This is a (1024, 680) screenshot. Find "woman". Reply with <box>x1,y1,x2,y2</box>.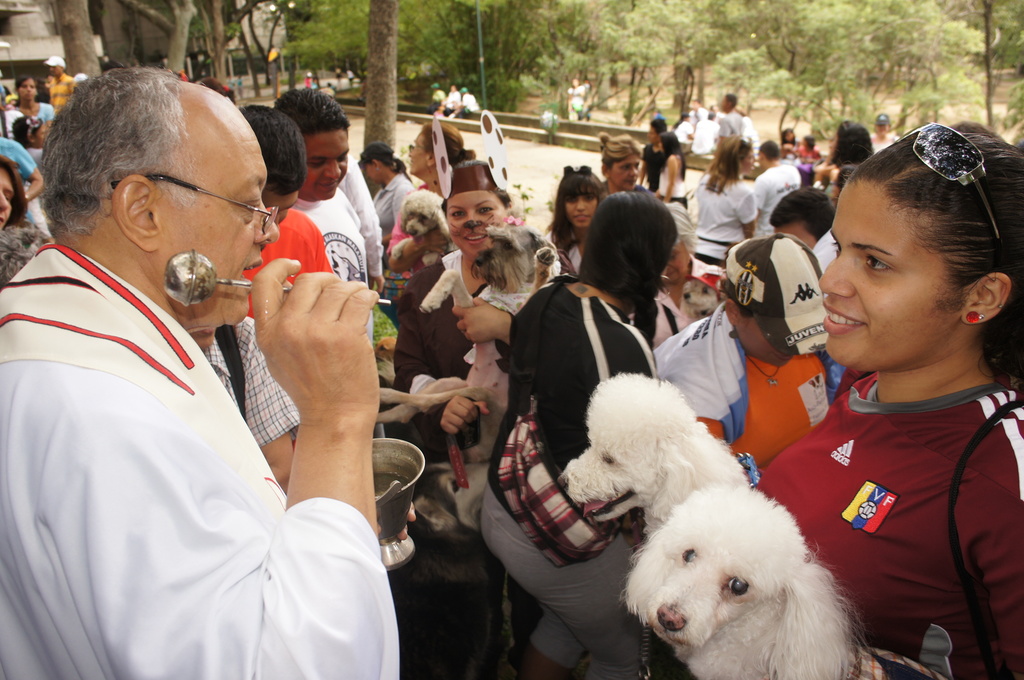
<box>646,204,733,348</box>.
